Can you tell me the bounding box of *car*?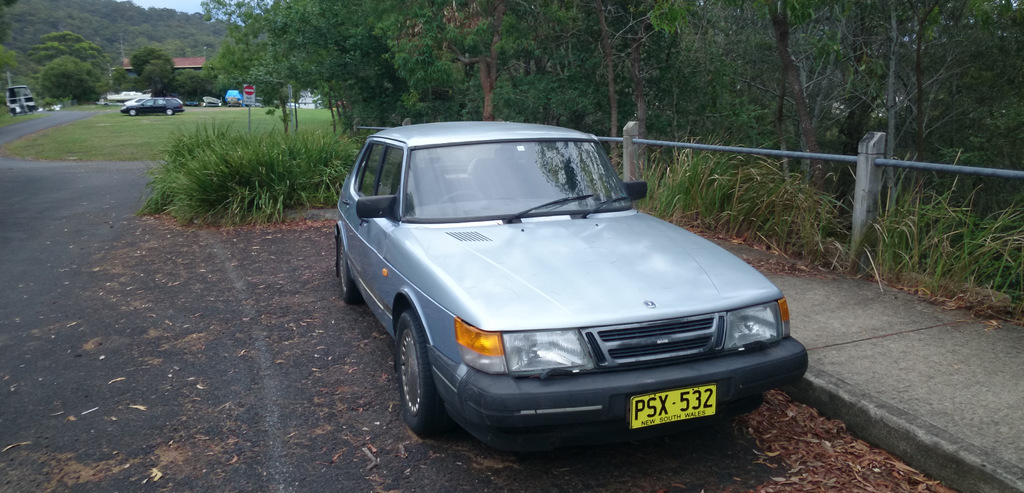
(95,88,153,102).
